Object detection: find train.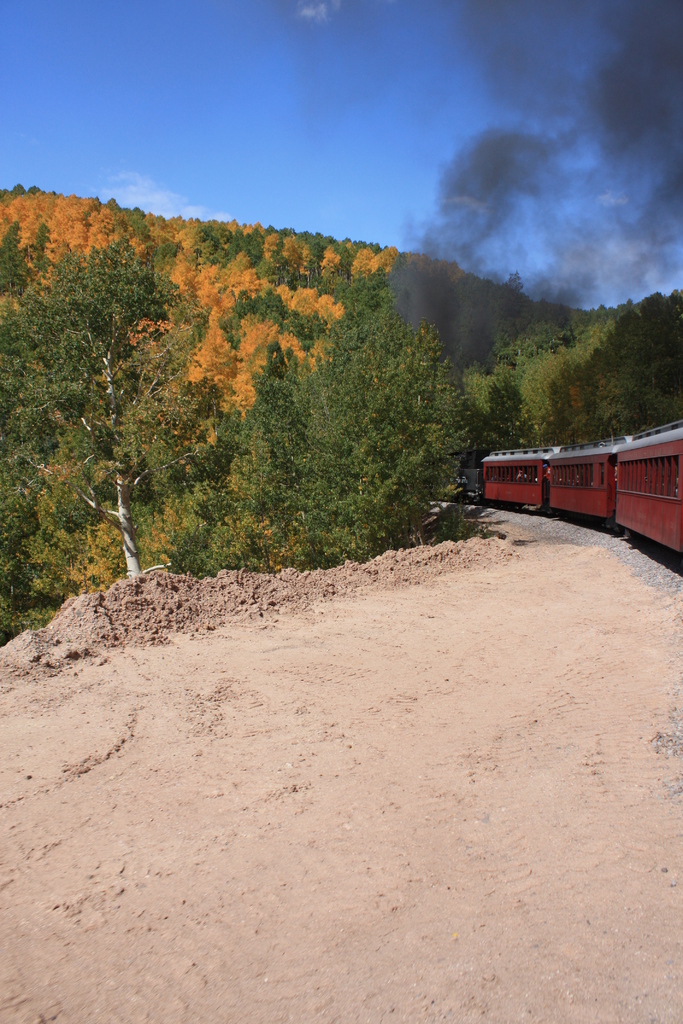
rect(479, 416, 682, 561).
